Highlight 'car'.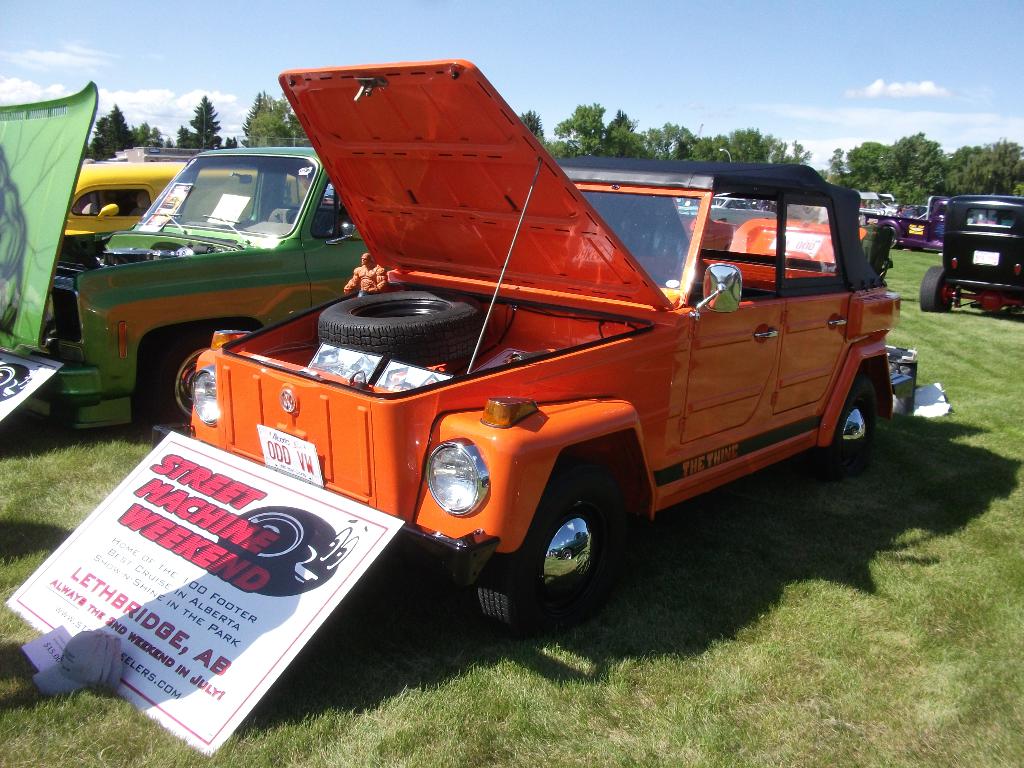
Highlighted region: detection(53, 154, 264, 240).
